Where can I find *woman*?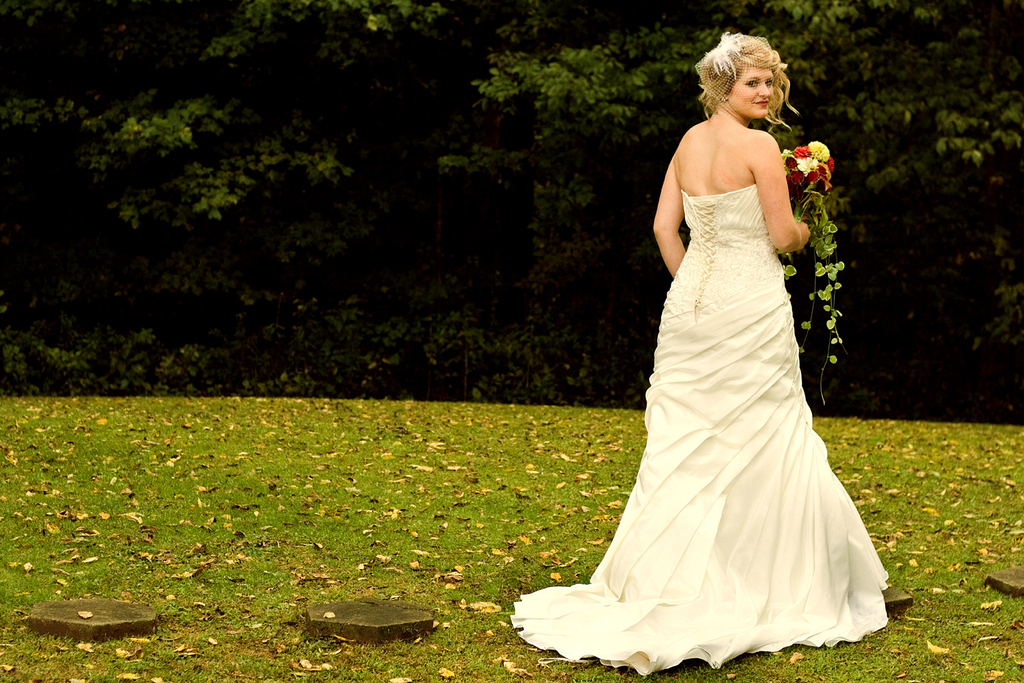
You can find it at (506,31,889,677).
